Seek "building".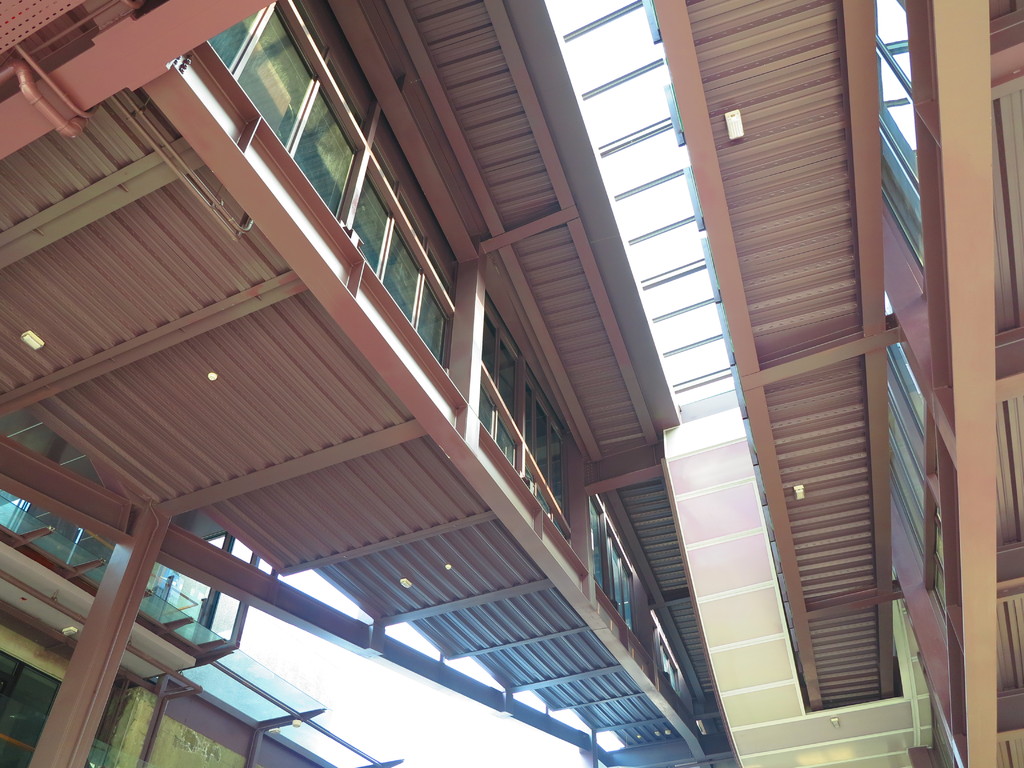
crop(0, 490, 407, 767).
